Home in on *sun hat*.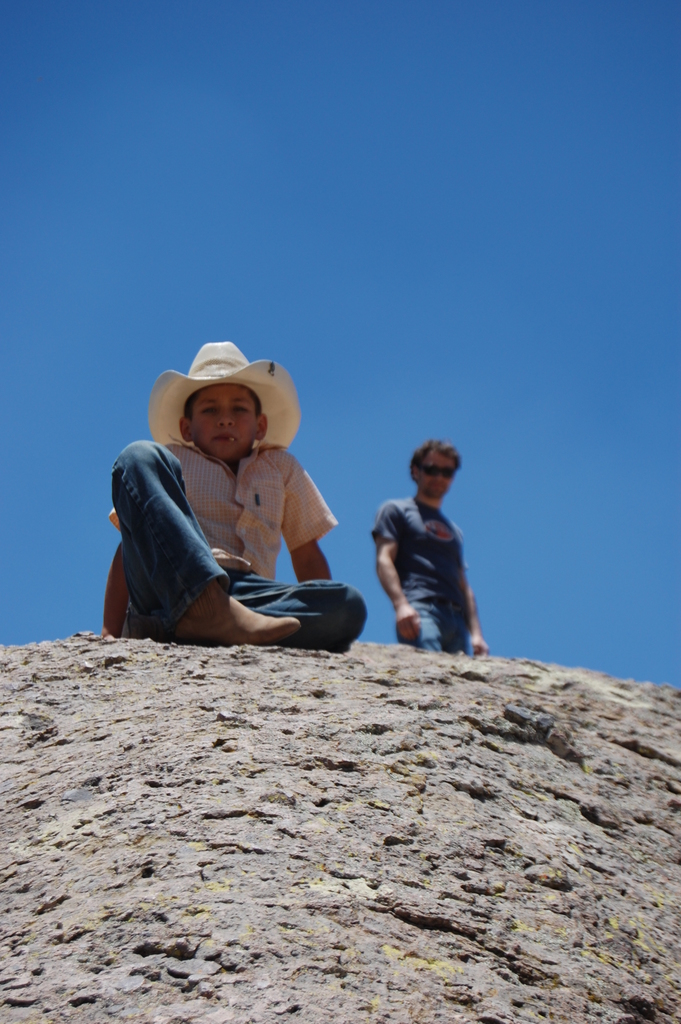
Homed in at 149 337 301 449.
